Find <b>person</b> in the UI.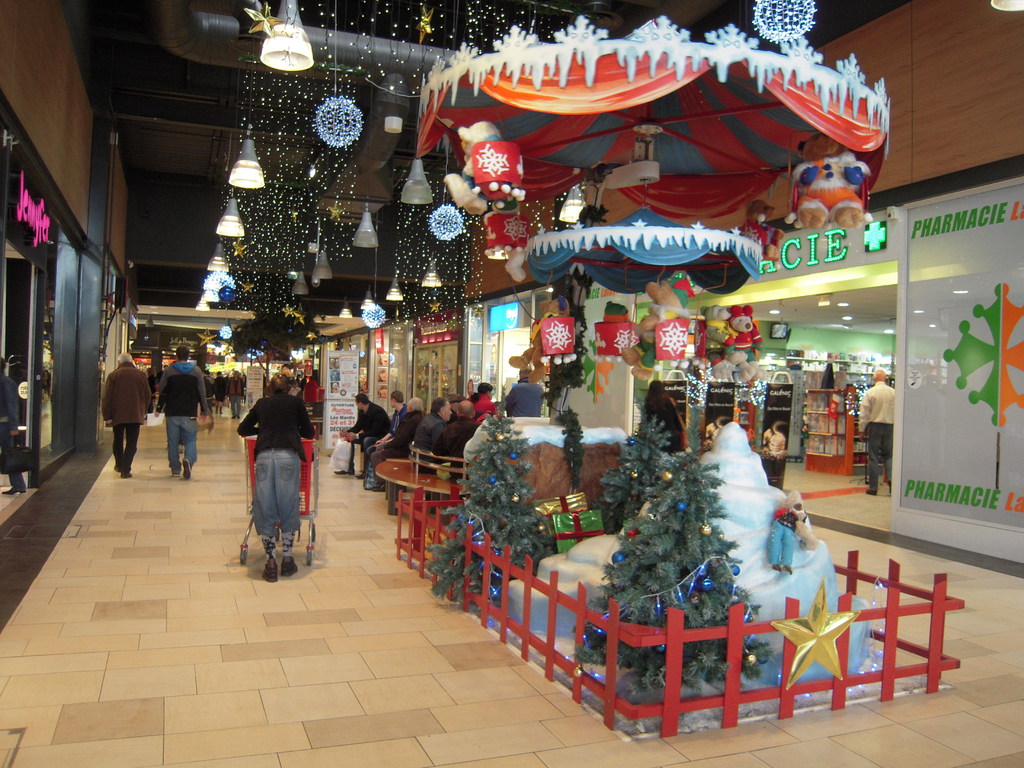
UI element at {"x1": 474, "y1": 378, "x2": 495, "y2": 416}.
